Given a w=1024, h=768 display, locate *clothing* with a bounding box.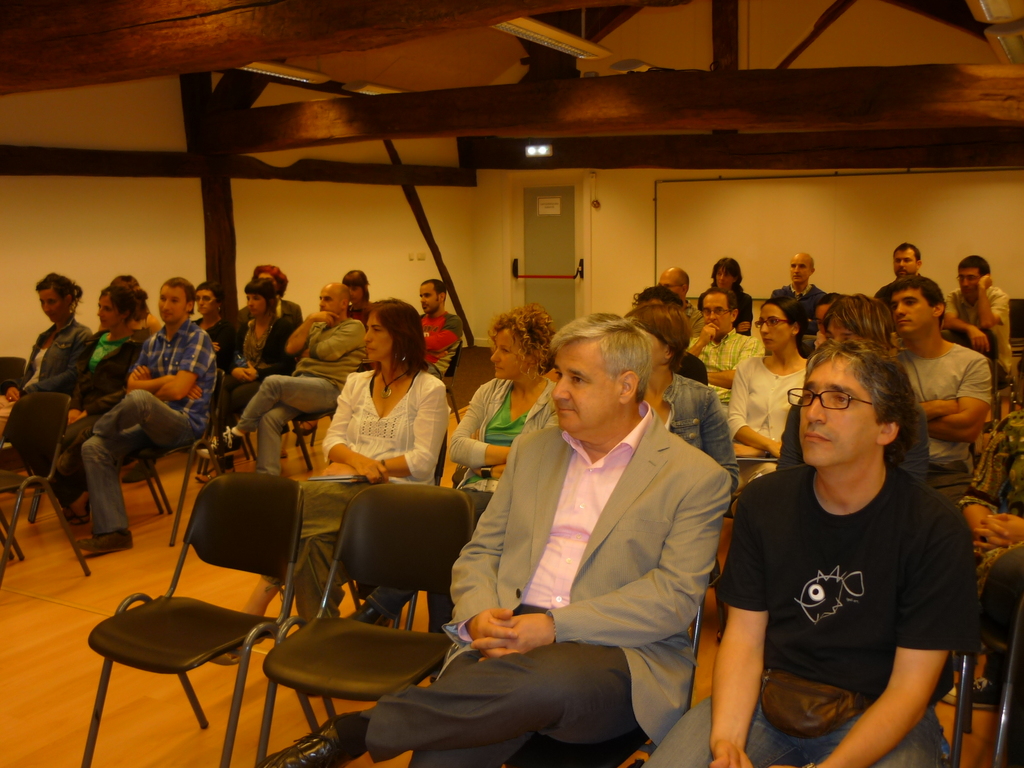
Located: detection(203, 314, 303, 420).
